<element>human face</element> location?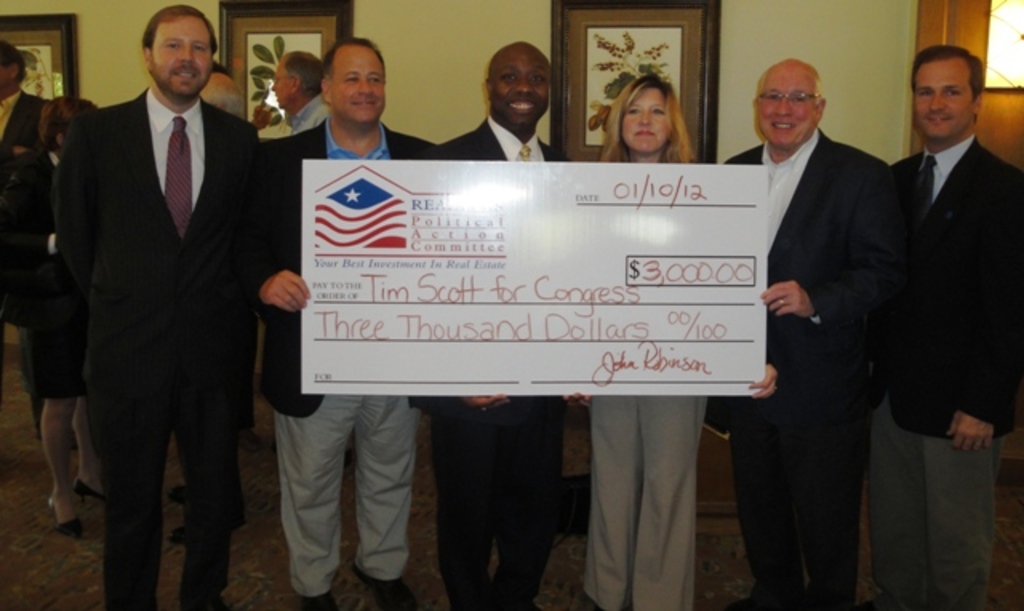
bbox(910, 56, 976, 142)
